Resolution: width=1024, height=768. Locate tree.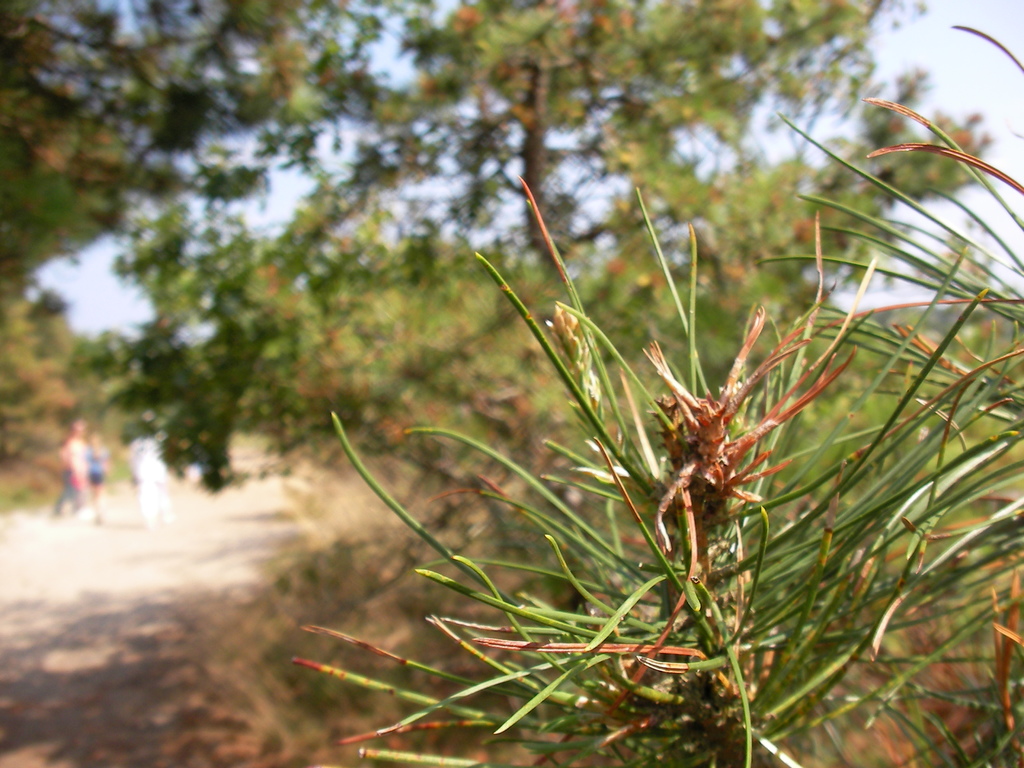
[x1=55, y1=1, x2=996, y2=532].
